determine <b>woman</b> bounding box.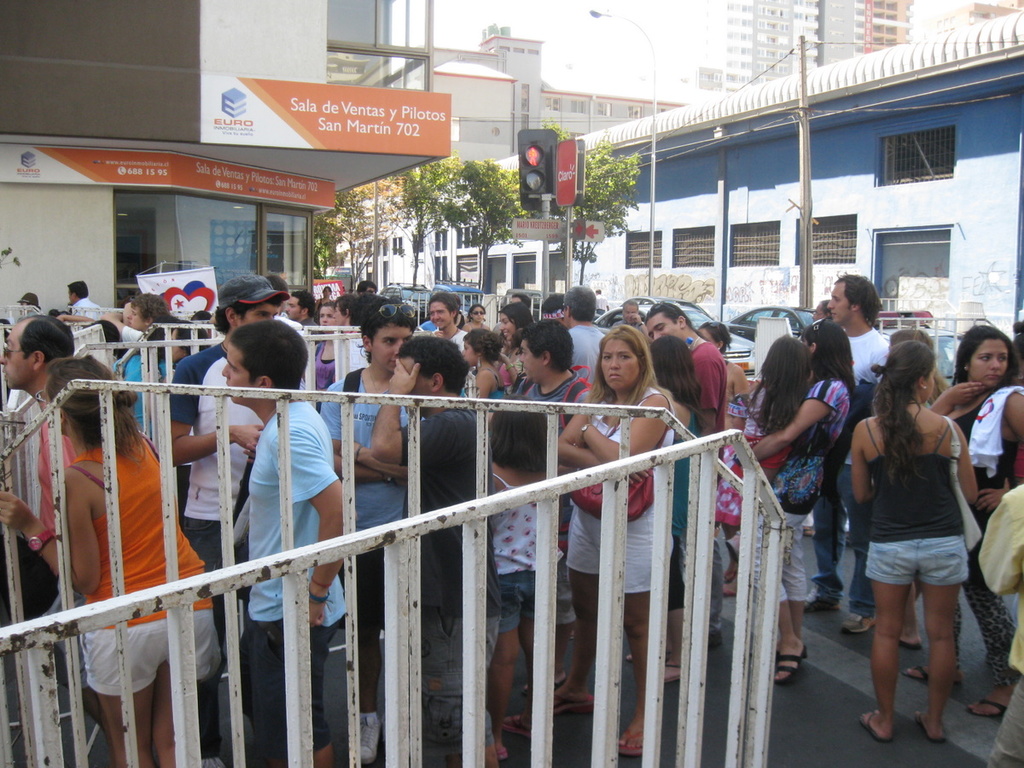
Determined: (461, 301, 489, 336).
